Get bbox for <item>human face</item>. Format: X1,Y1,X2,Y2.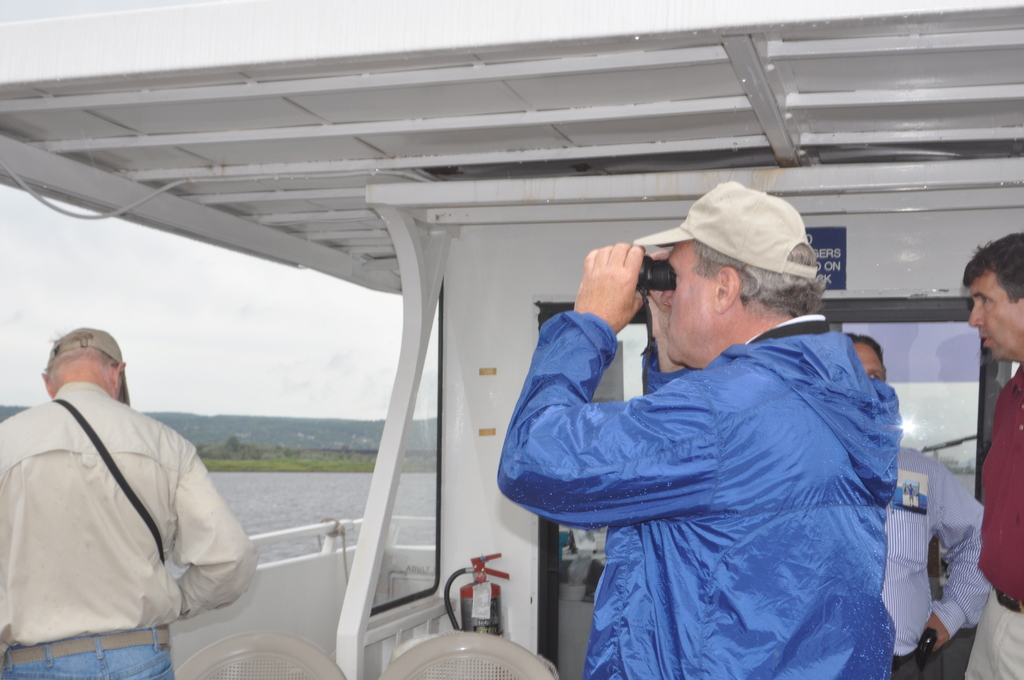
659,232,719,362.
